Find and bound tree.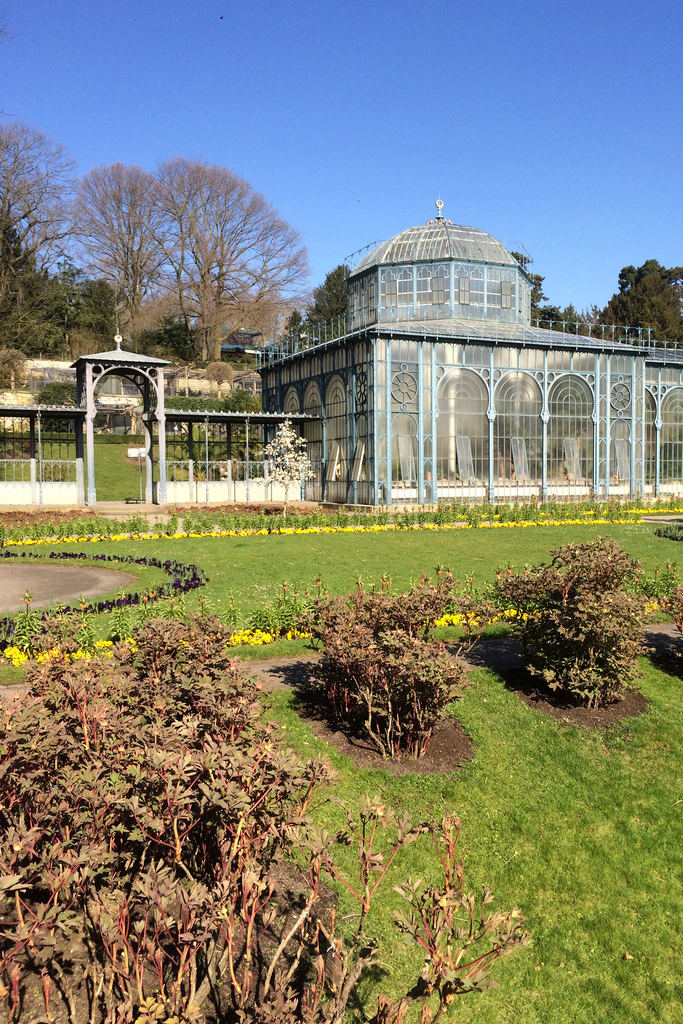
Bound: rect(306, 262, 367, 320).
